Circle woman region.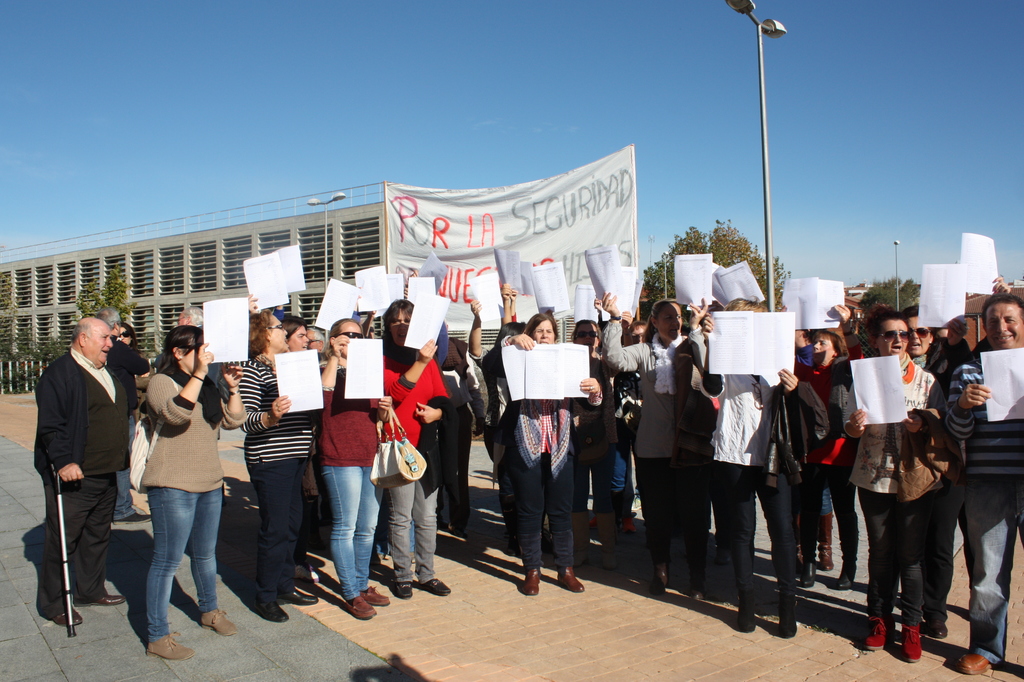
Region: bbox(626, 316, 648, 510).
